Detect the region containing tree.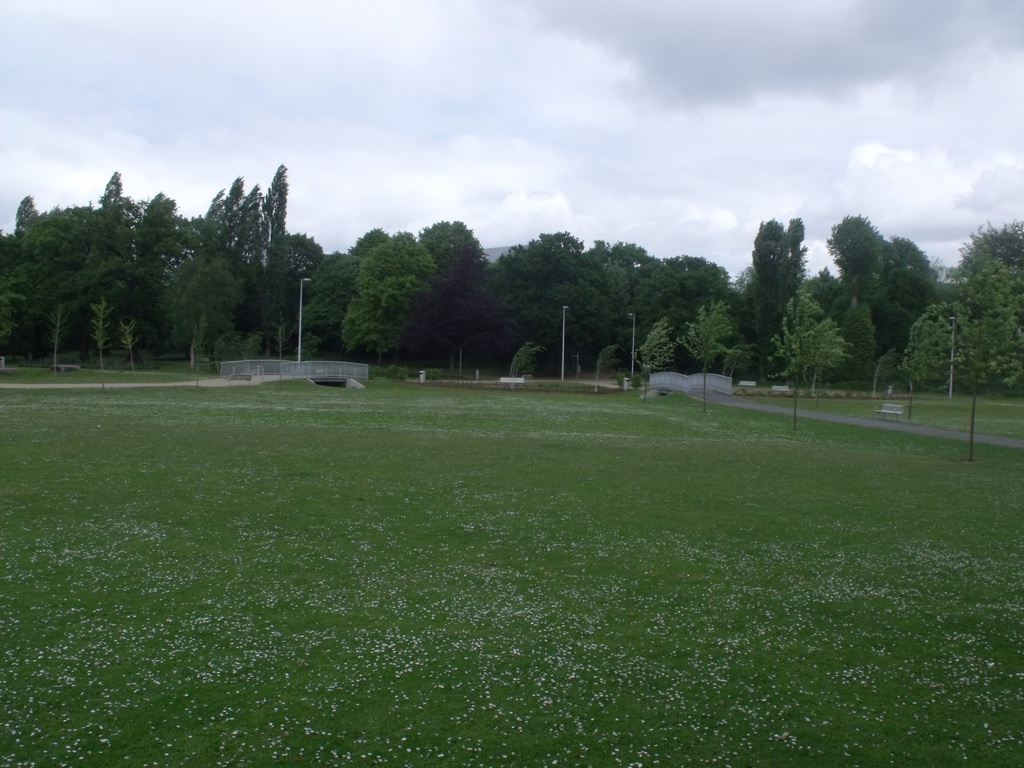
0:189:191:369.
